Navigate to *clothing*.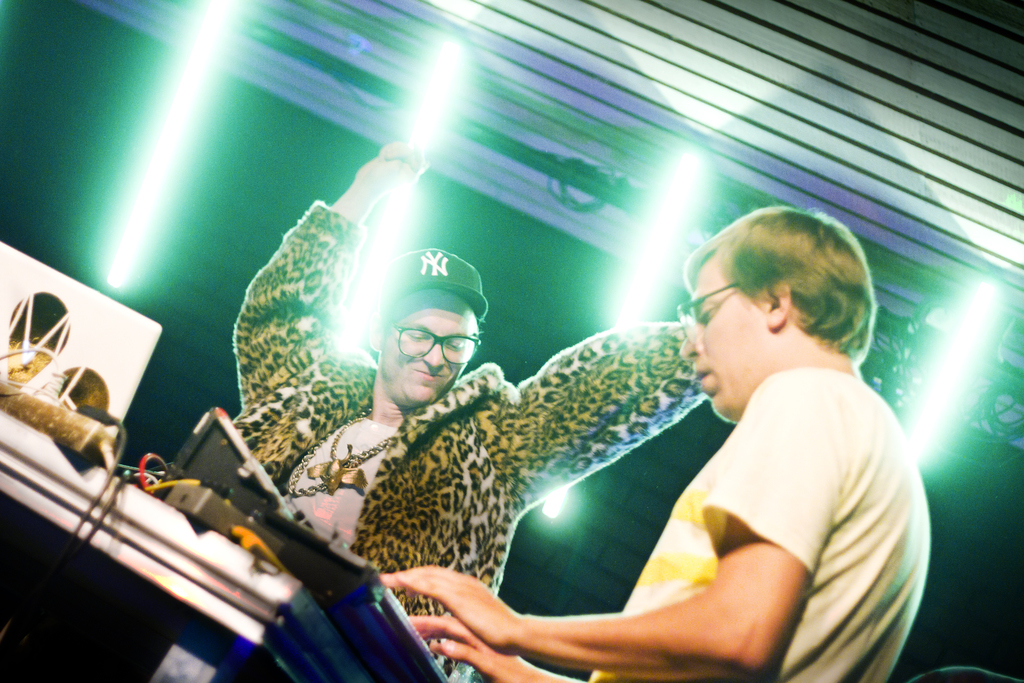
Navigation target: crop(568, 297, 922, 660).
